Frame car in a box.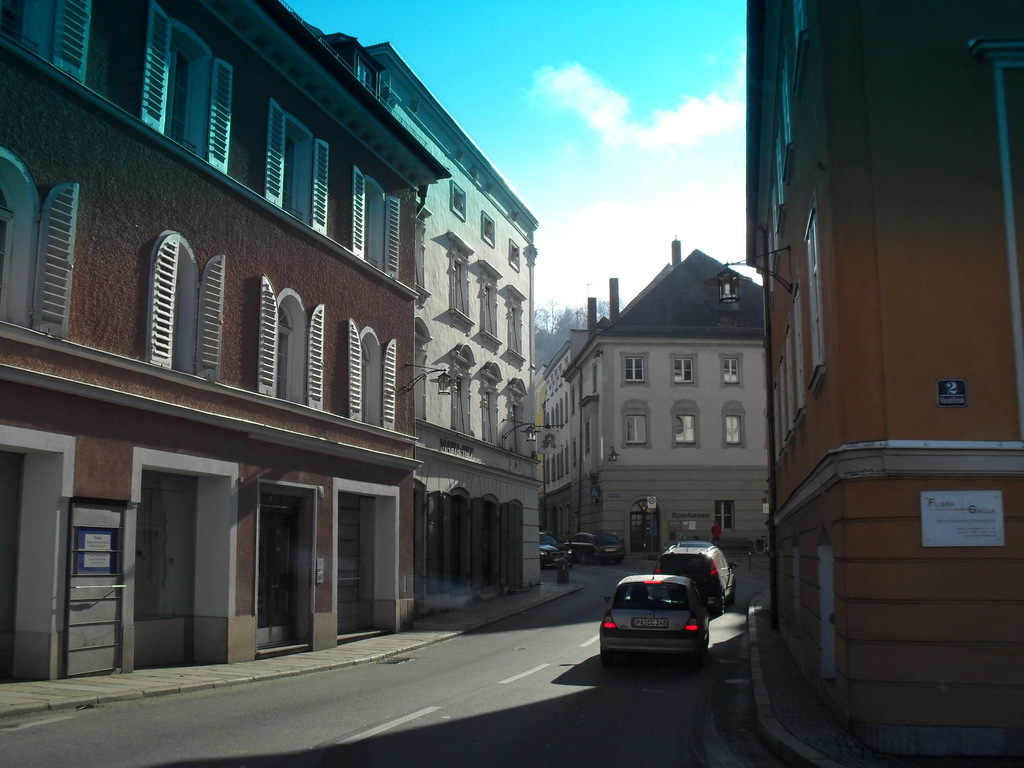
(599,566,716,666).
